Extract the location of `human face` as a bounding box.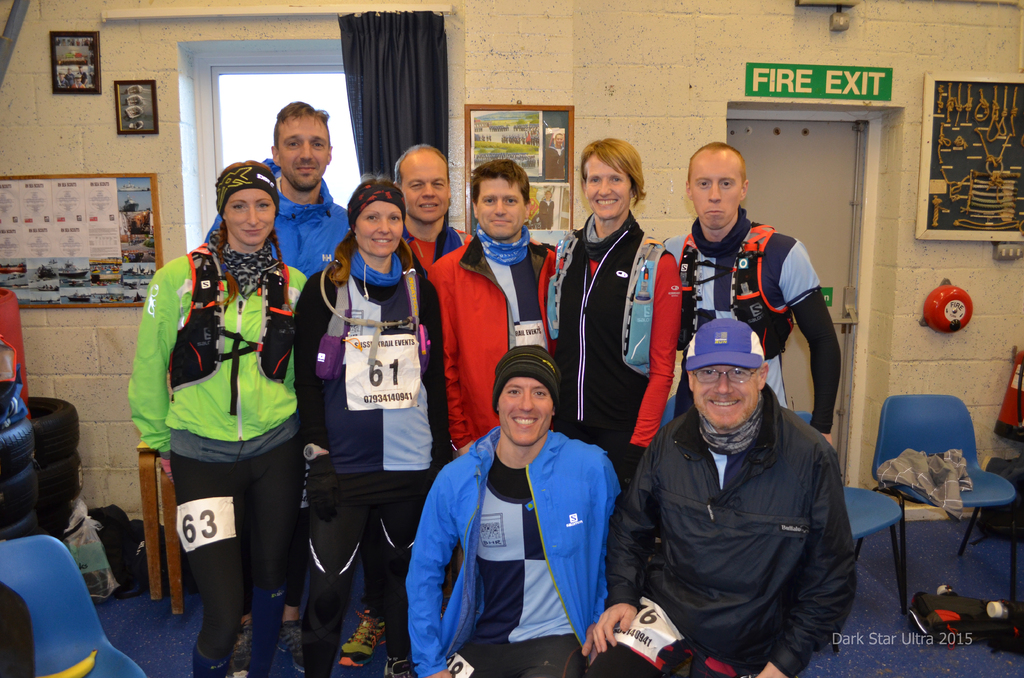
<region>694, 362, 753, 428</region>.
